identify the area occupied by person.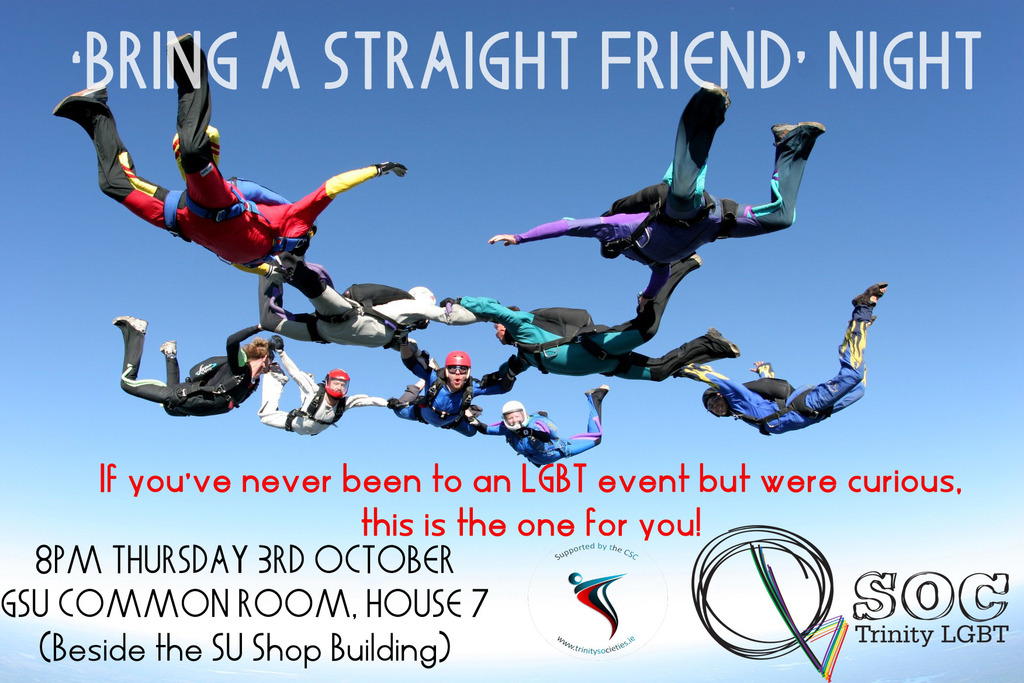
Area: l=438, t=251, r=745, b=395.
